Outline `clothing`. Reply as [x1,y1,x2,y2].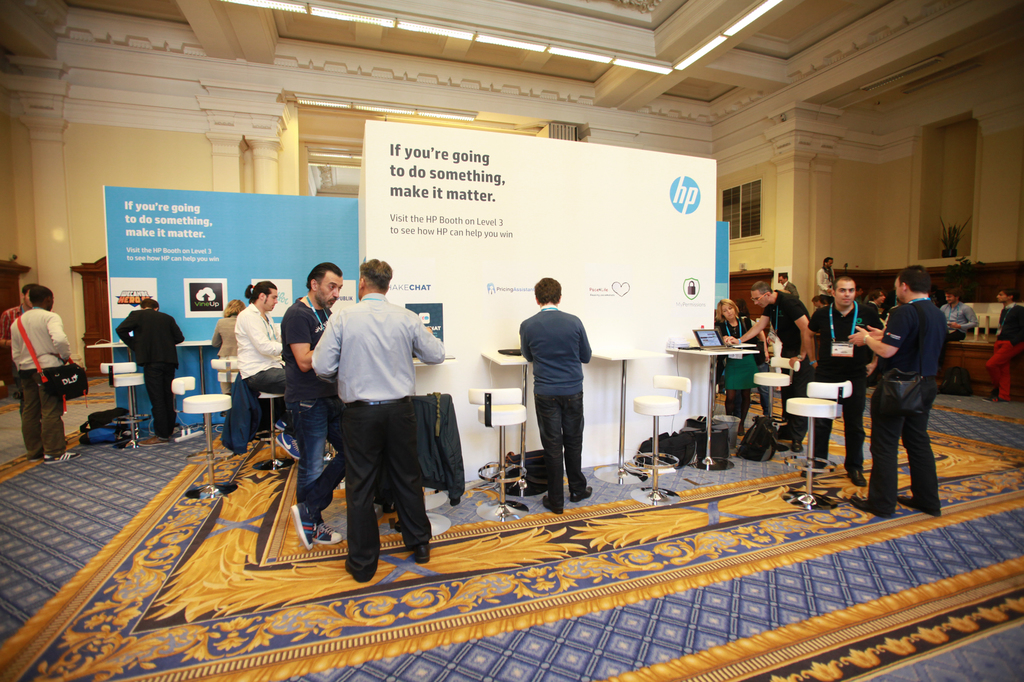
[115,311,184,427].
